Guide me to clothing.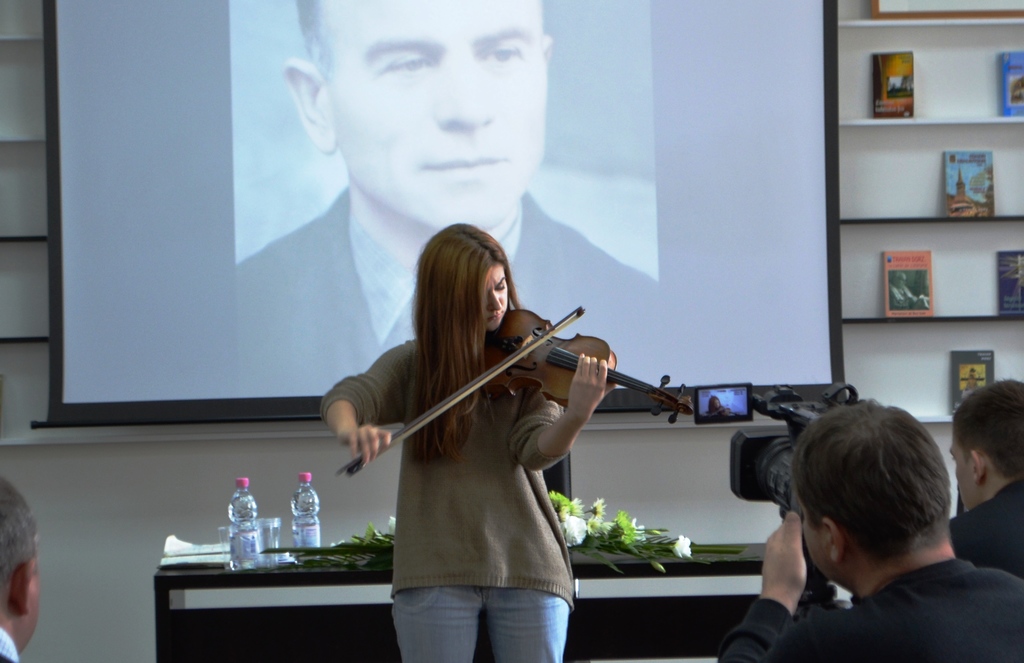
Guidance: BBox(339, 248, 599, 623).
